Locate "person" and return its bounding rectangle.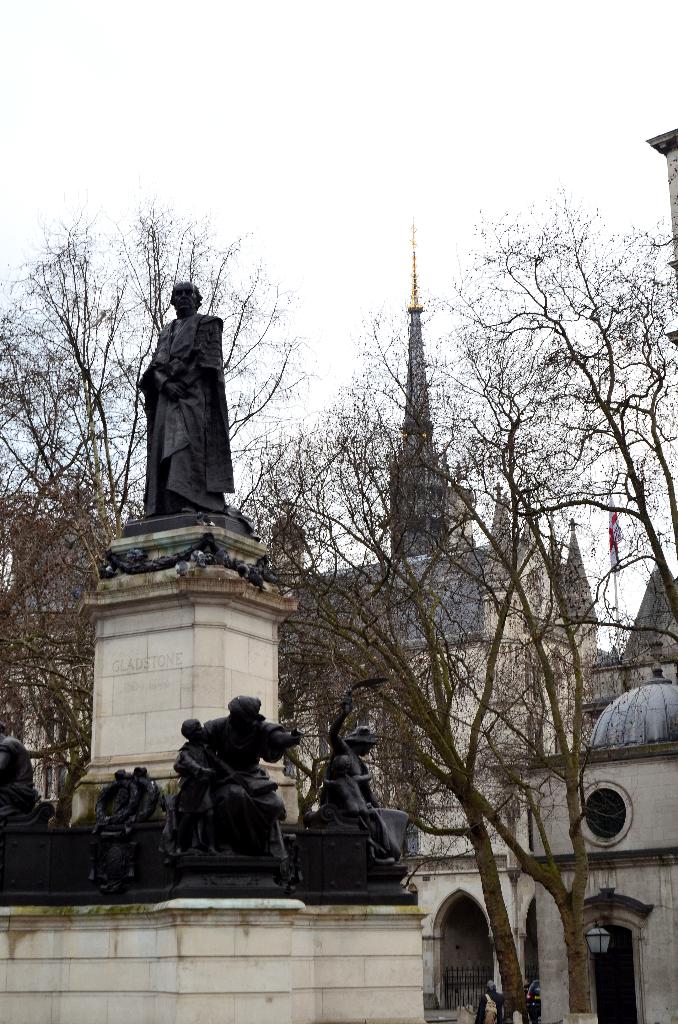
(309,727,403,862).
